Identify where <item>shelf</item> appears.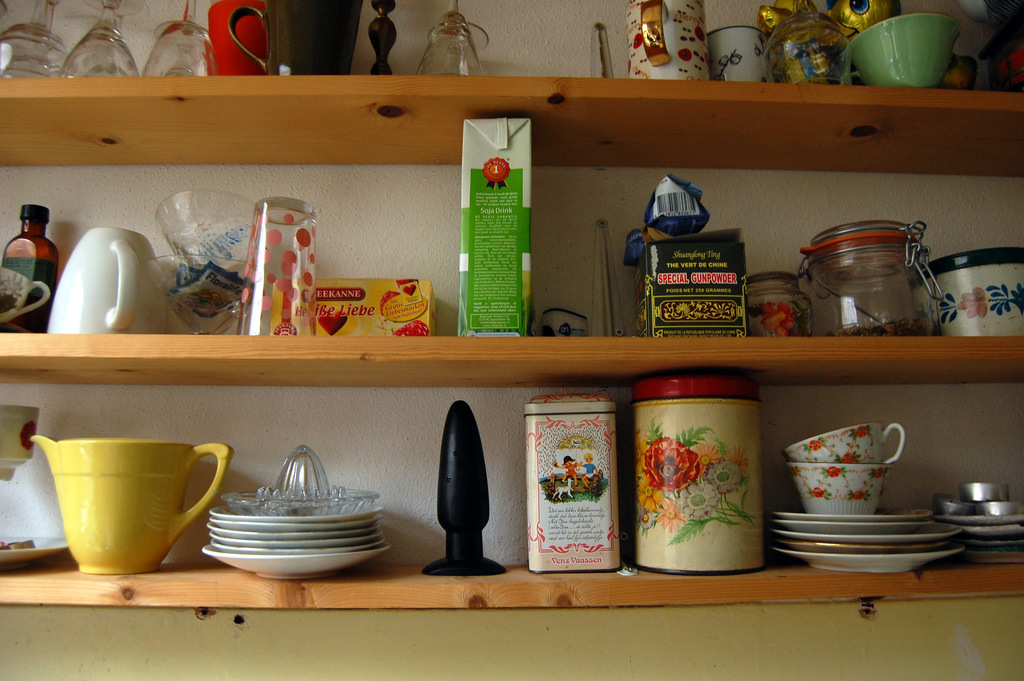
Appears at left=4, top=70, right=1018, bottom=666.
